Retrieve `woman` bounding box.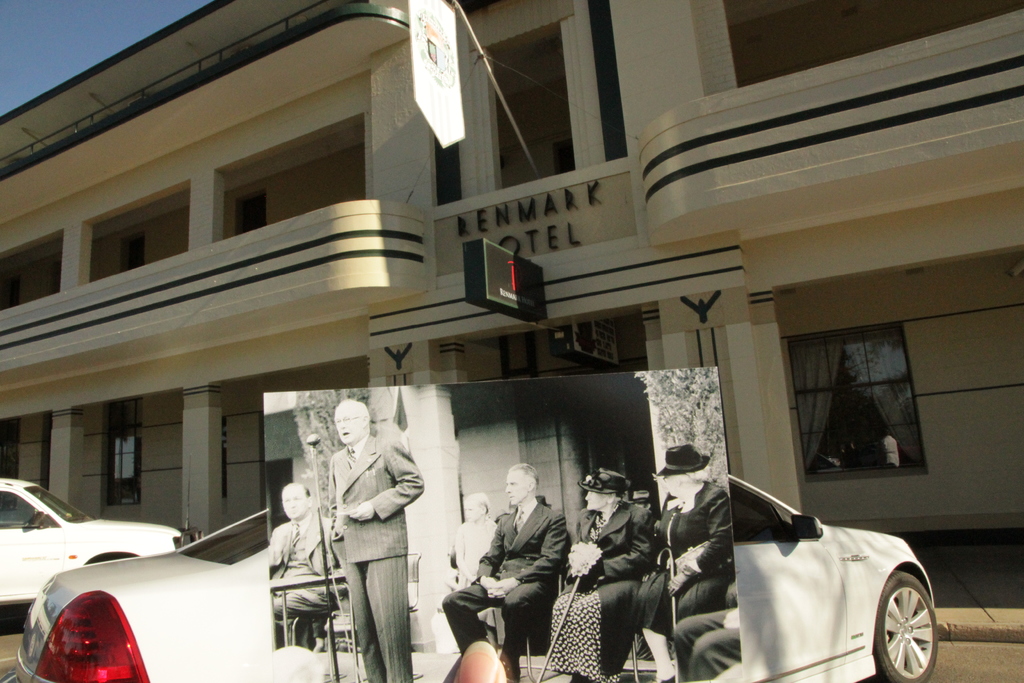
Bounding box: x1=547, y1=459, x2=677, y2=679.
